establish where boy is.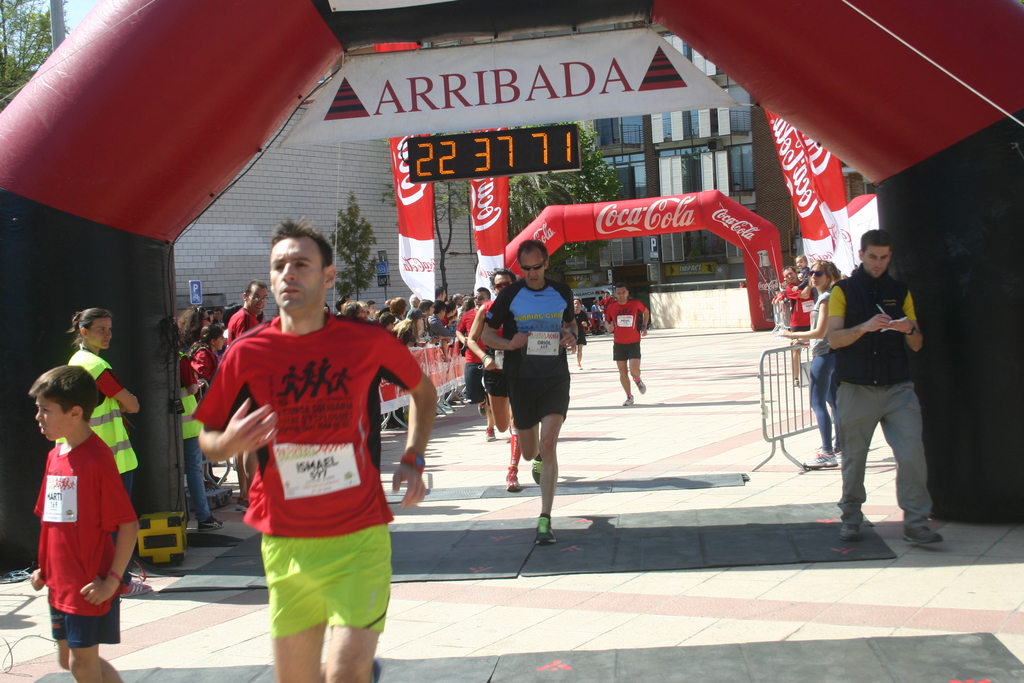
Established at region(18, 358, 148, 682).
